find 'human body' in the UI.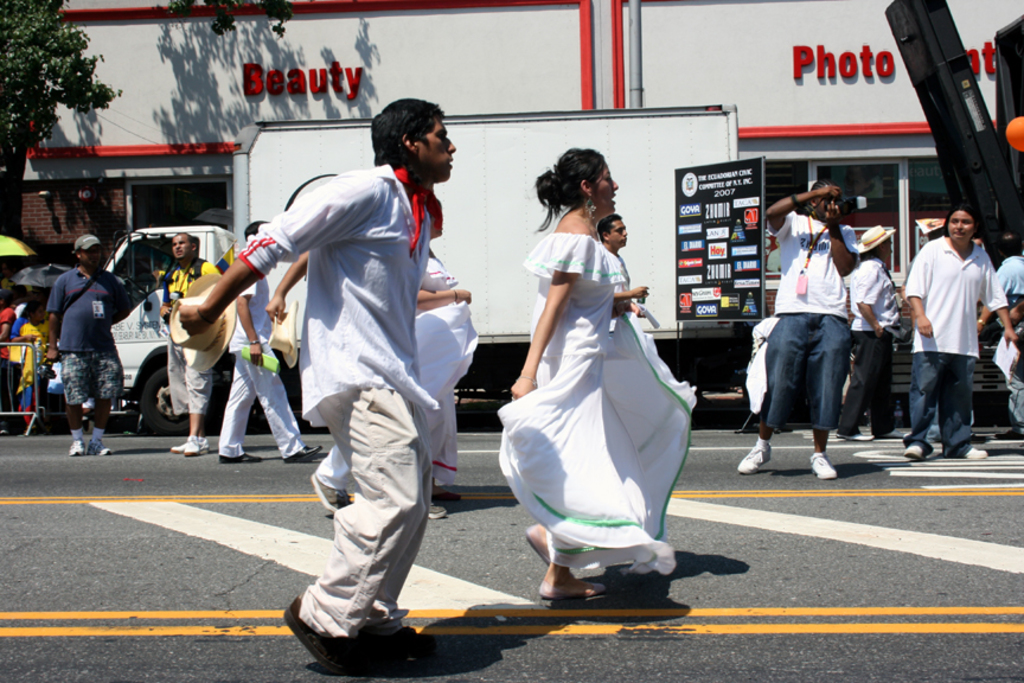
UI element at rect(215, 223, 319, 458).
